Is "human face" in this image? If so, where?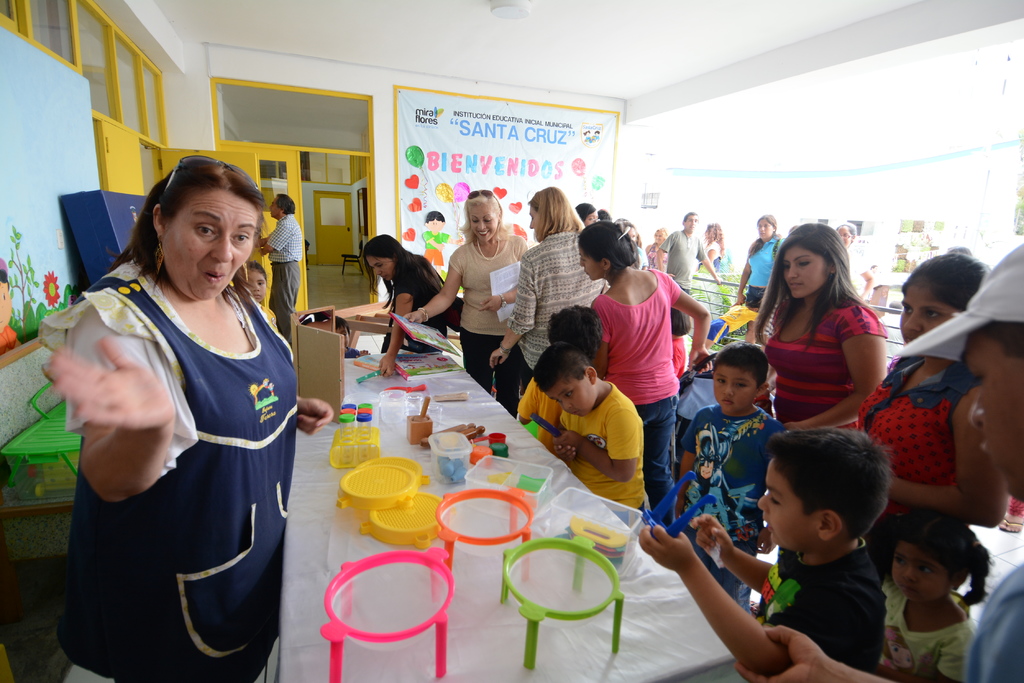
Yes, at crop(711, 365, 751, 412).
